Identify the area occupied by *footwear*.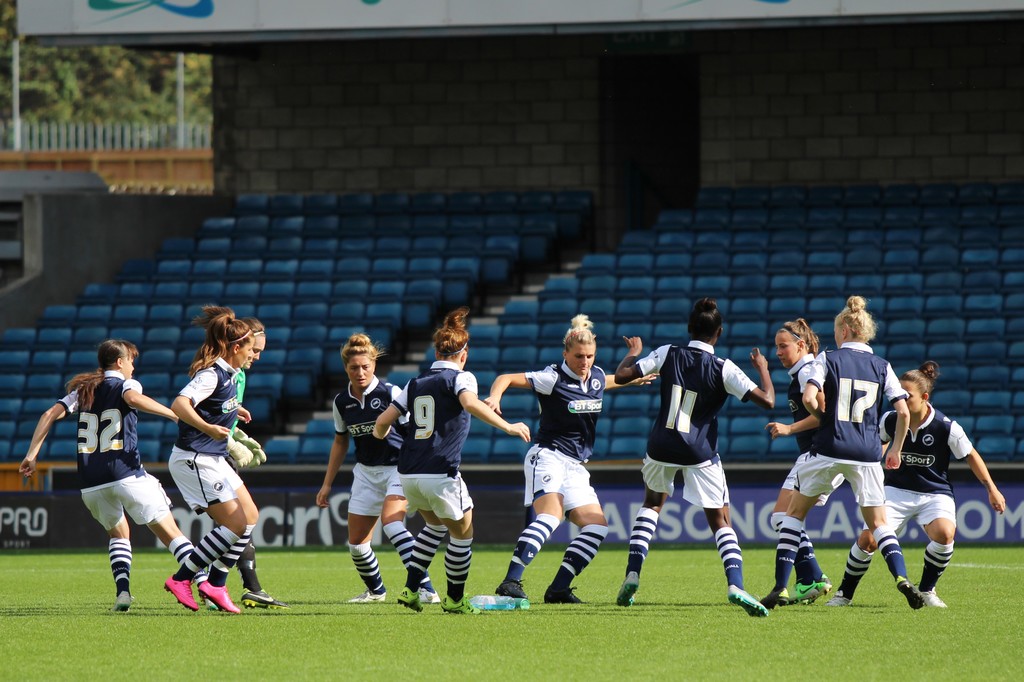
Area: detection(725, 584, 766, 617).
